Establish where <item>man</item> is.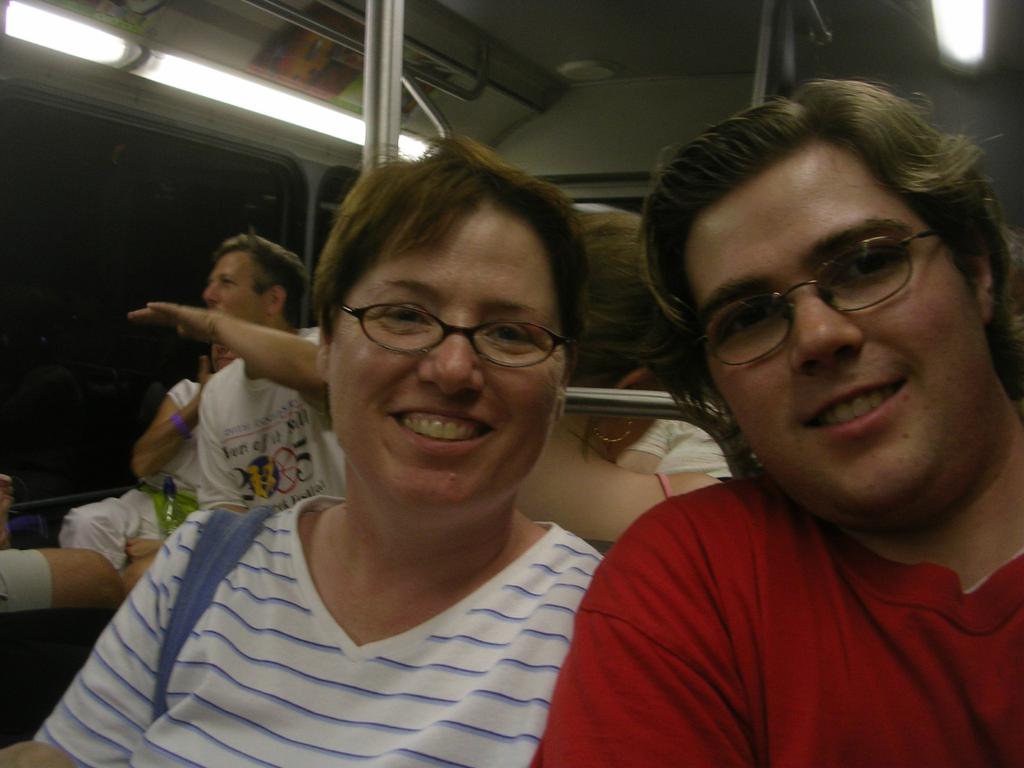
Established at detection(0, 468, 124, 615).
